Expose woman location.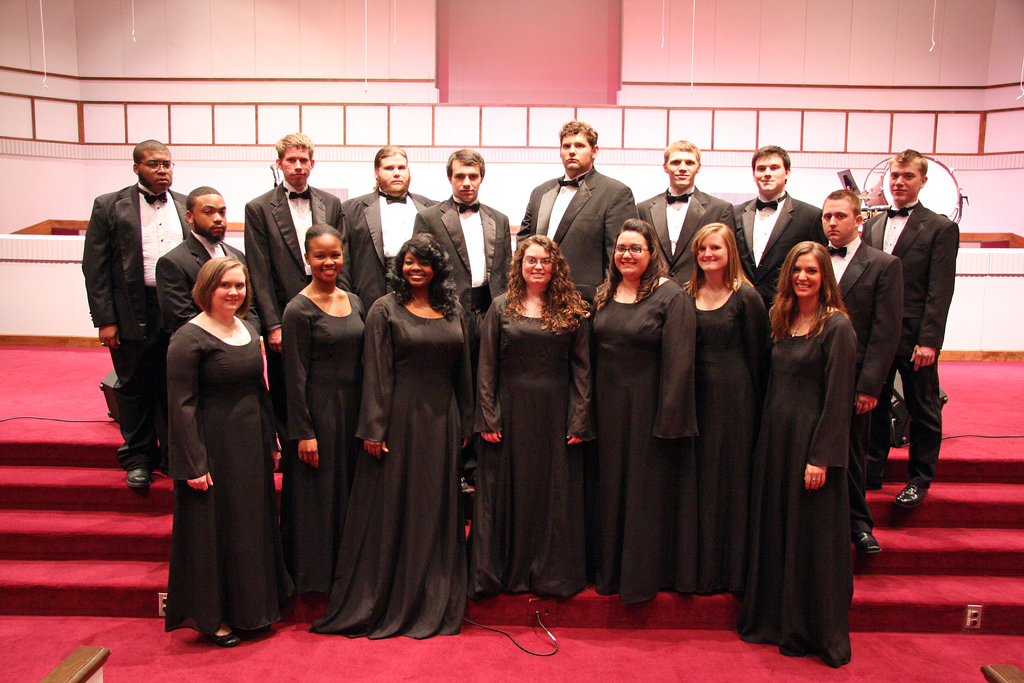
Exposed at x1=162, y1=224, x2=276, y2=656.
